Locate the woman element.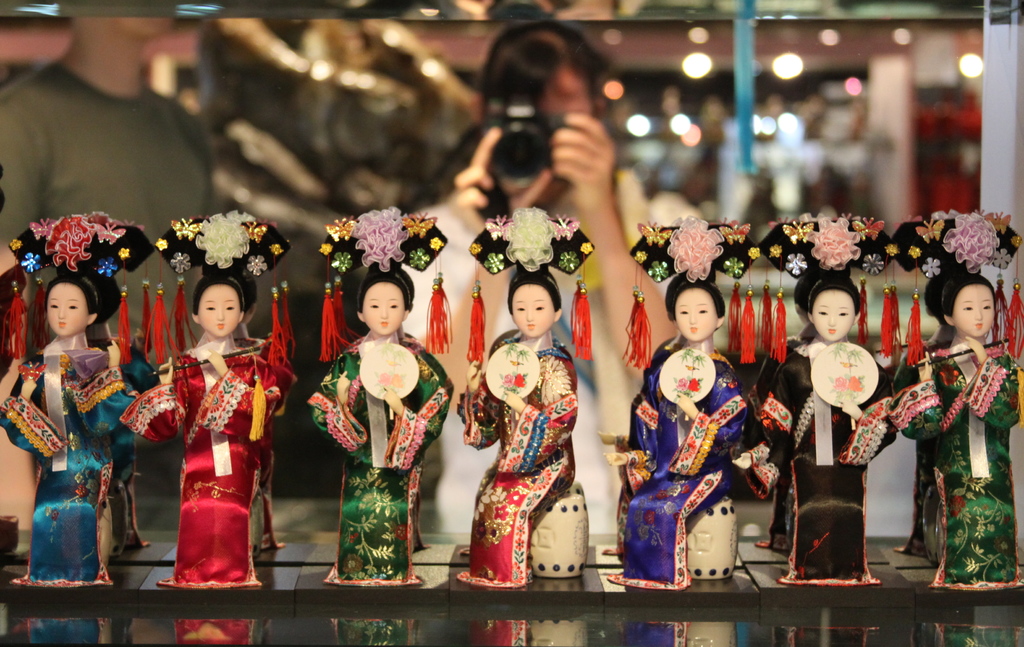
Element bbox: (x1=601, y1=219, x2=758, y2=591).
